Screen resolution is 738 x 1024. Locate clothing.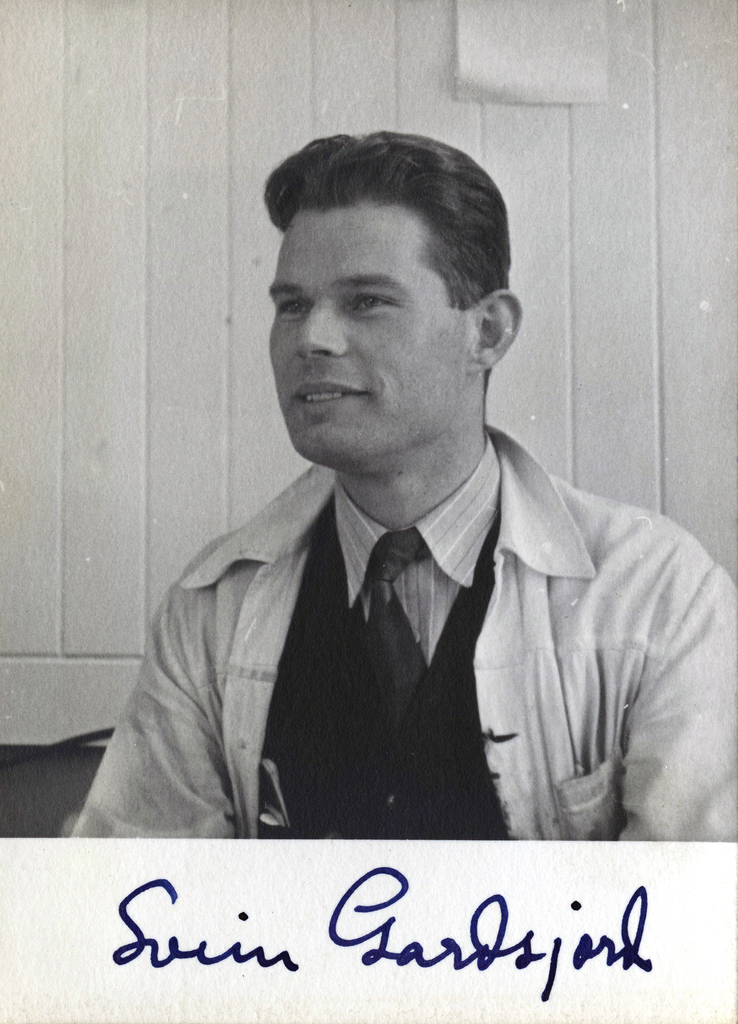
detection(96, 426, 725, 847).
